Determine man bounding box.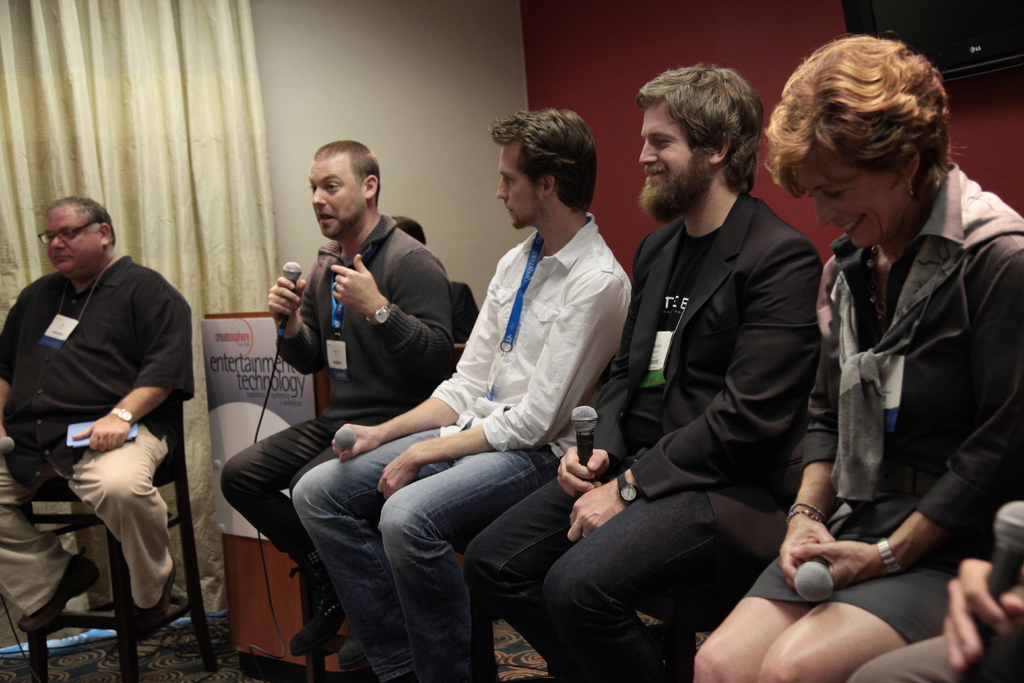
Determined: [left=225, top=139, right=449, bottom=655].
